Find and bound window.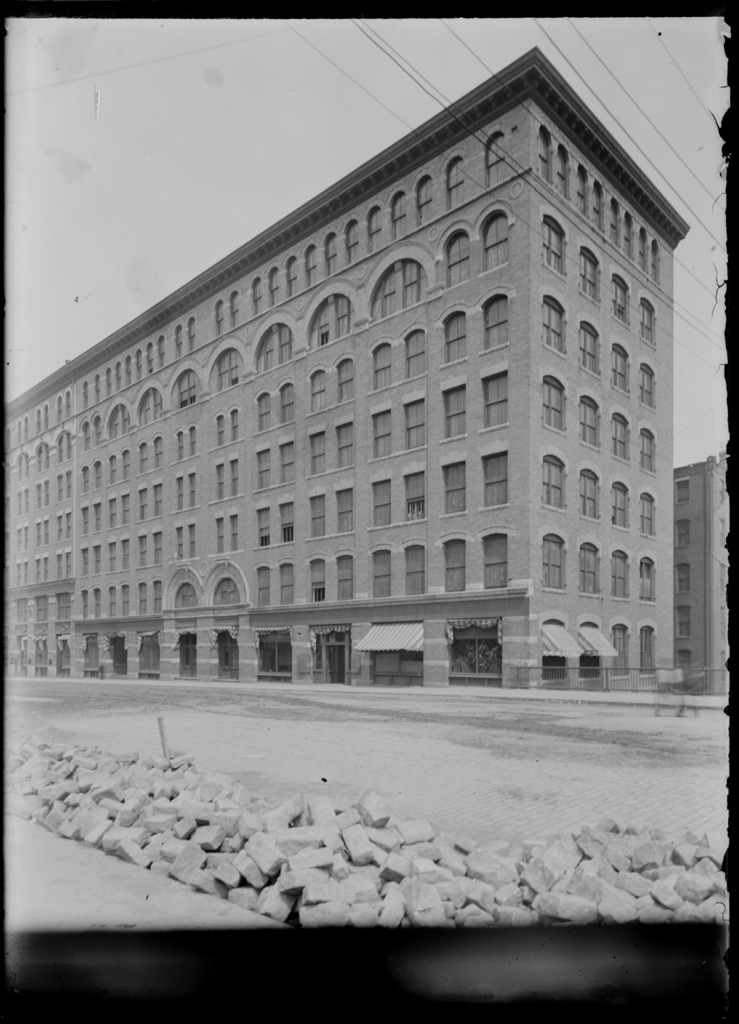
Bound: 309, 433, 328, 475.
